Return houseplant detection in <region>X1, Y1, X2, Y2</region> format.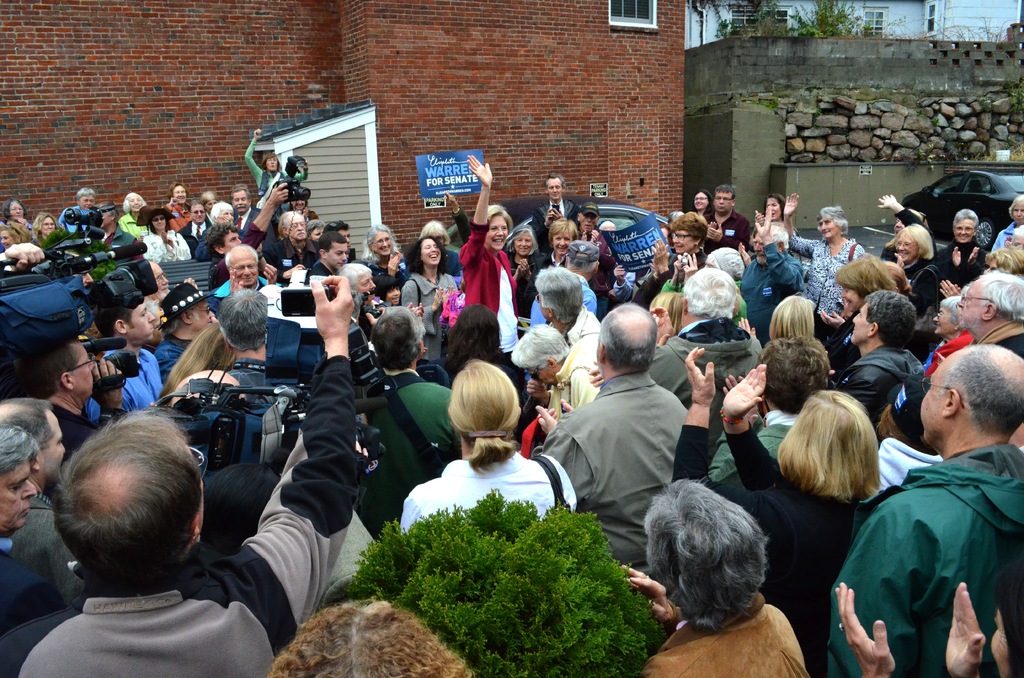
<region>326, 490, 666, 677</region>.
